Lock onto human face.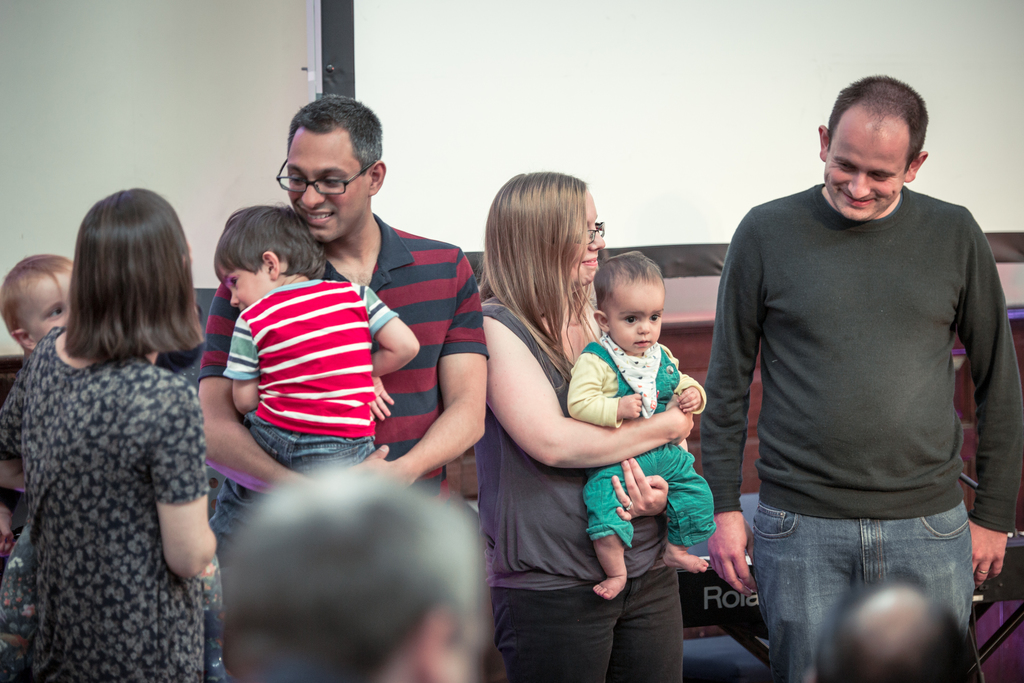
Locked: 217 263 268 304.
